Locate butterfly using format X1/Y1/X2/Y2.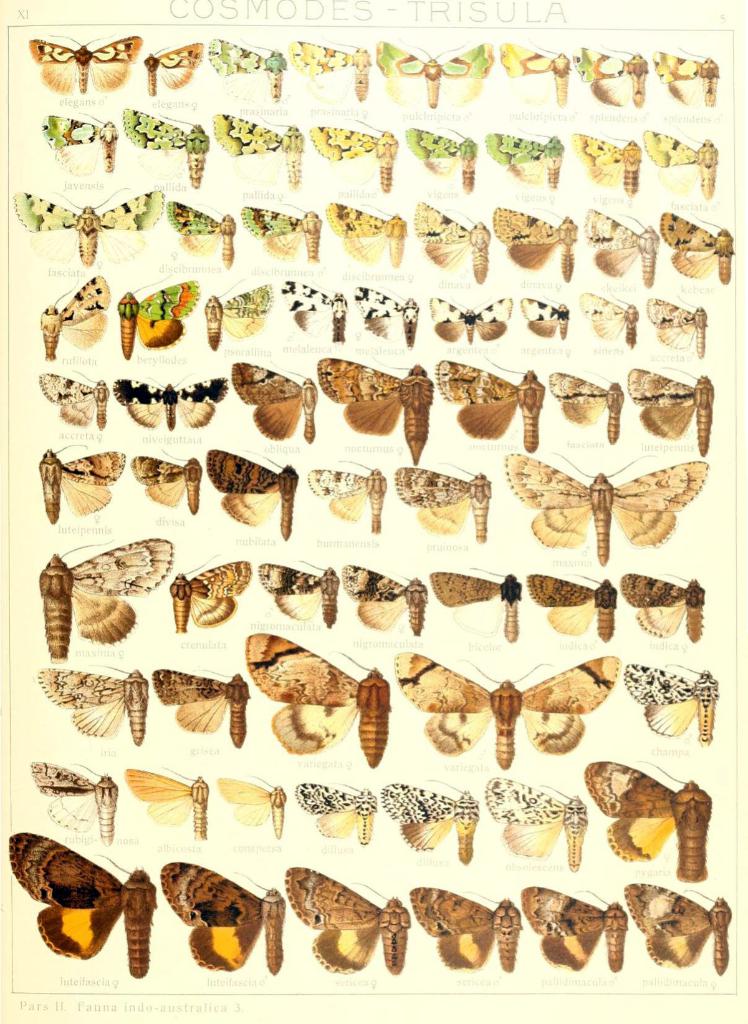
411/886/519/972.
